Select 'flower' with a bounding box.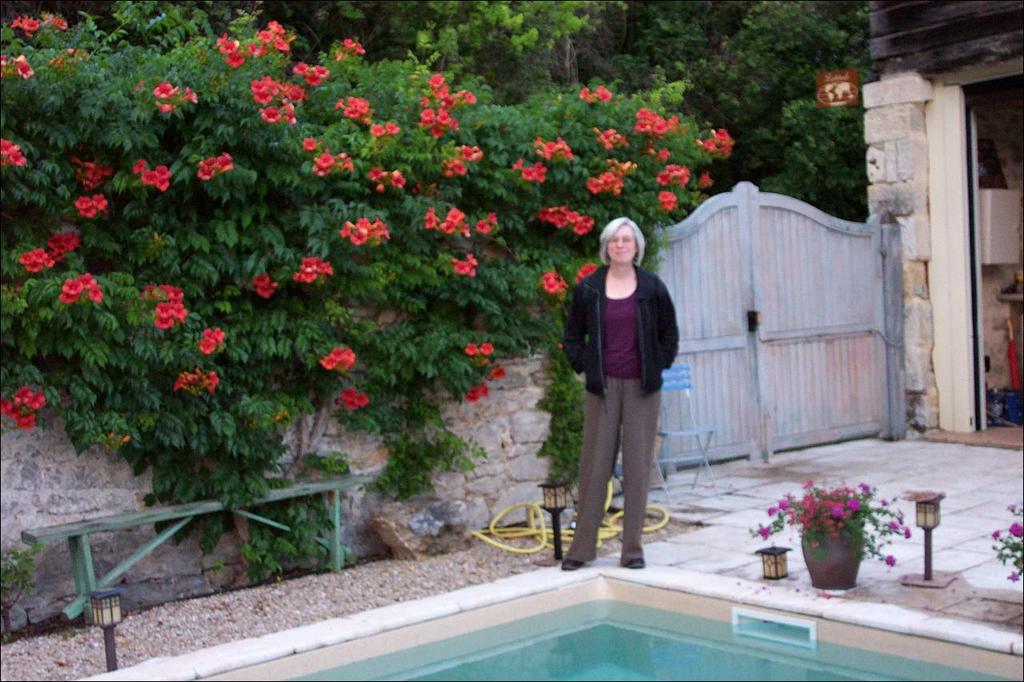
214:155:238:172.
